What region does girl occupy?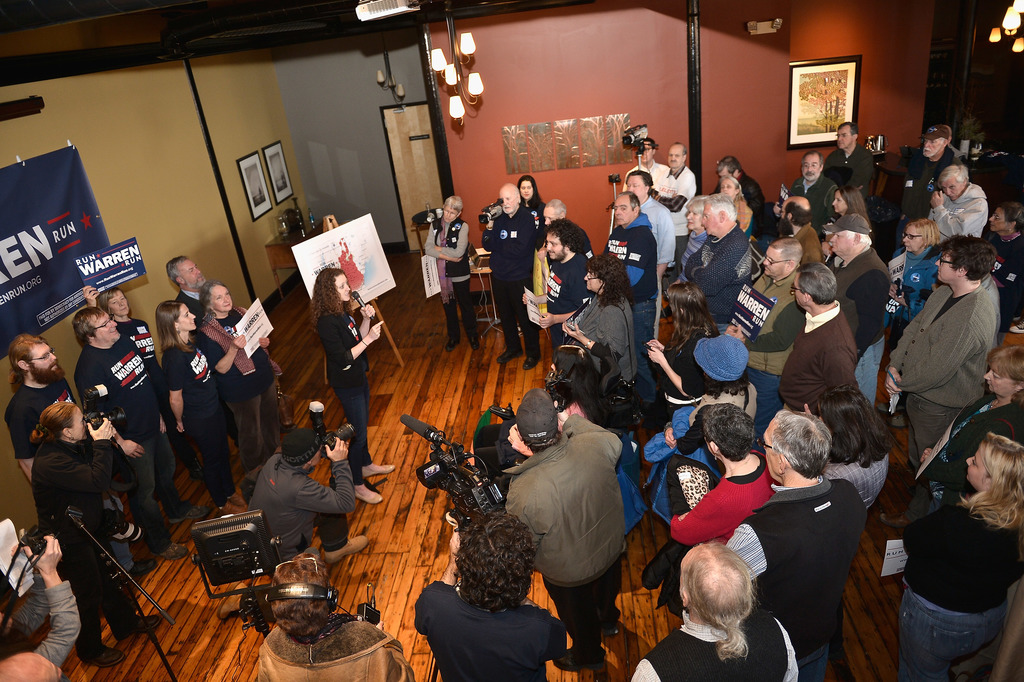
<region>310, 265, 397, 508</region>.
